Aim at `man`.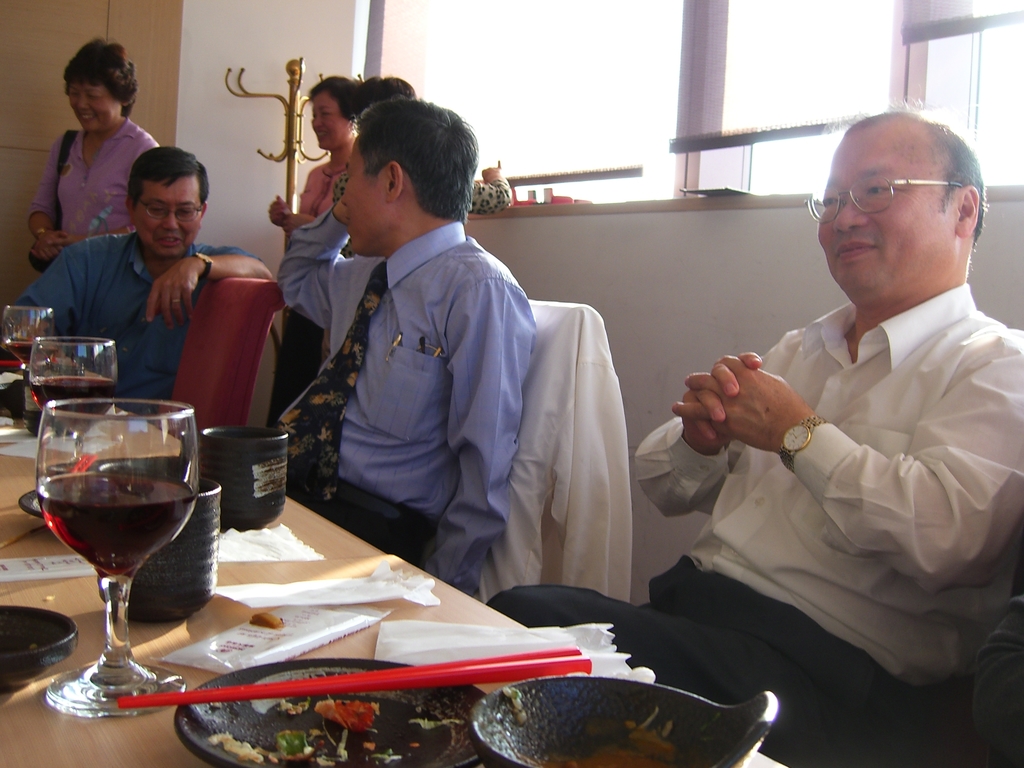
Aimed at <bbox>264, 93, 547, 593</bbox>.
